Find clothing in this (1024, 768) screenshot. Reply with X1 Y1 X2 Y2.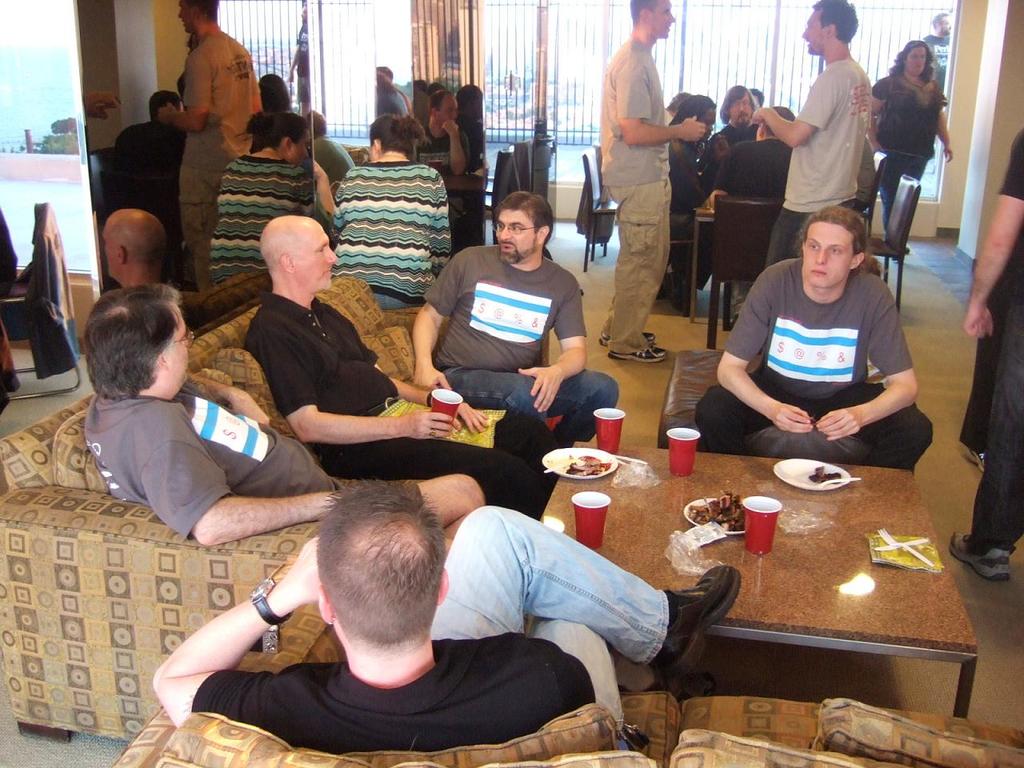
710 142 794 212.
